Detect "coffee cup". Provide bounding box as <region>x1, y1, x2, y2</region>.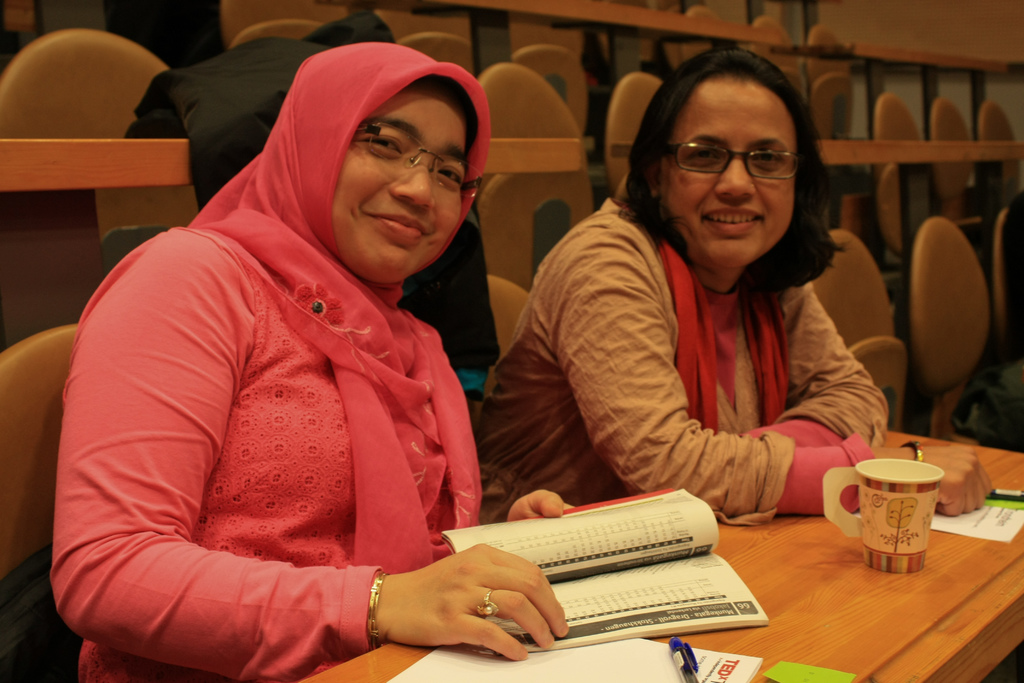
<region>820, 457, 944, 574</region>.
